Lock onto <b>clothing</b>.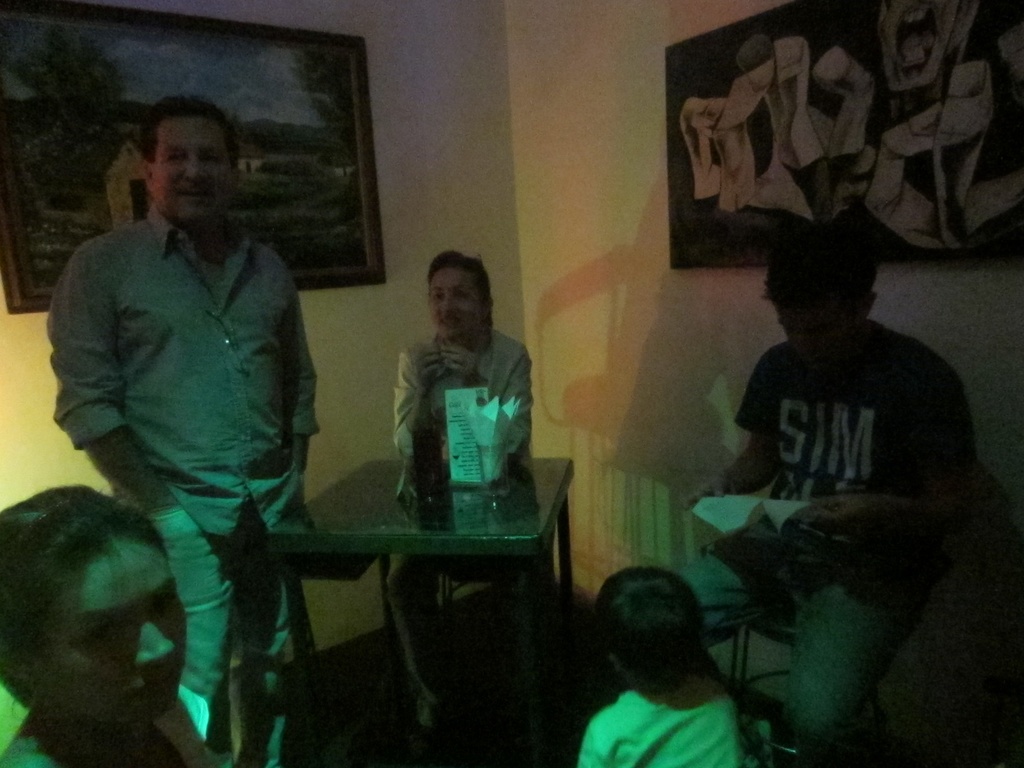
Locked: left=687, top=549, right=930, bottom=758.
